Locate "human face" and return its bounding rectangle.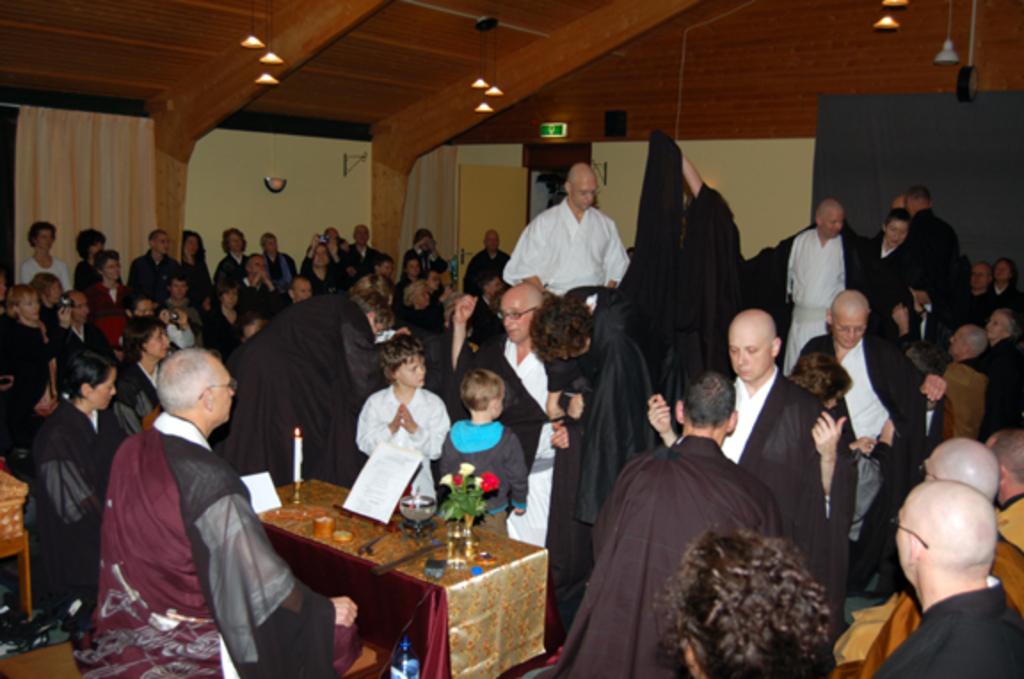
149/325/167/354.
